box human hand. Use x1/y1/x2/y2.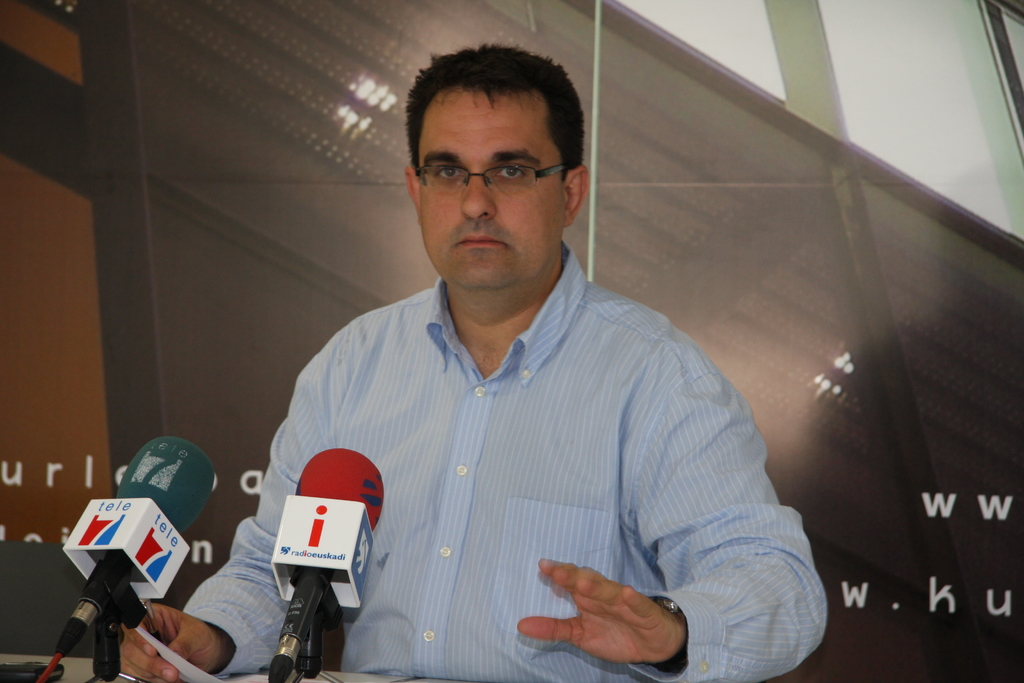
116/599/224/682.
